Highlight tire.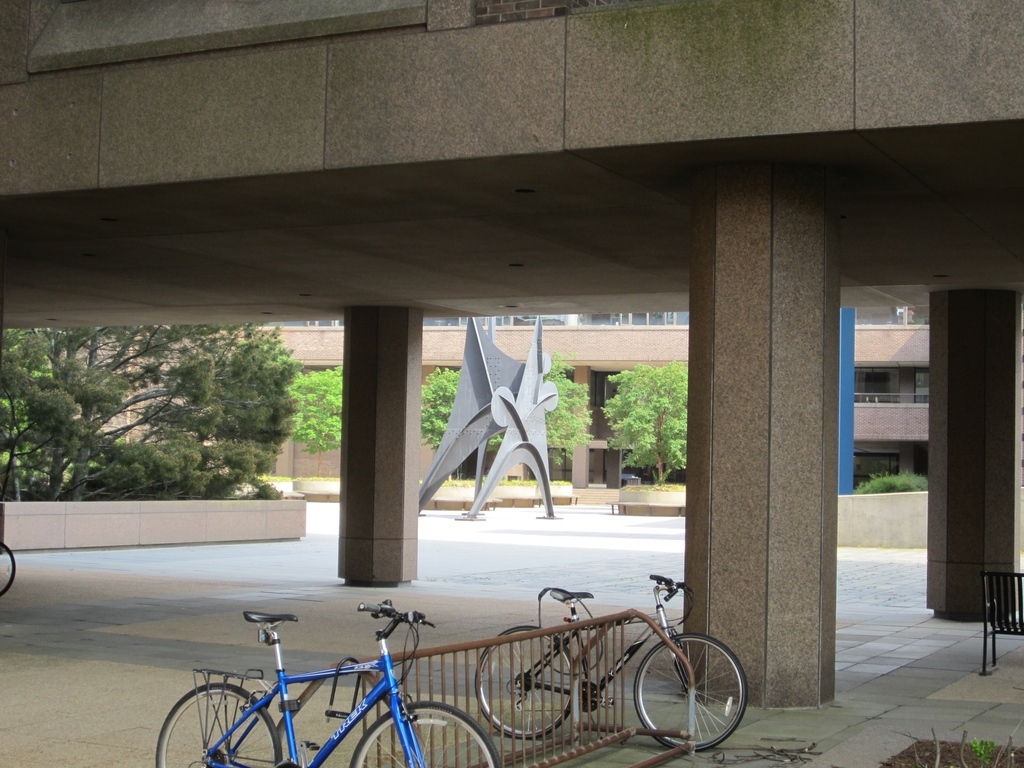
Highlighted region: bbox=[347, 700, 502, 767].
